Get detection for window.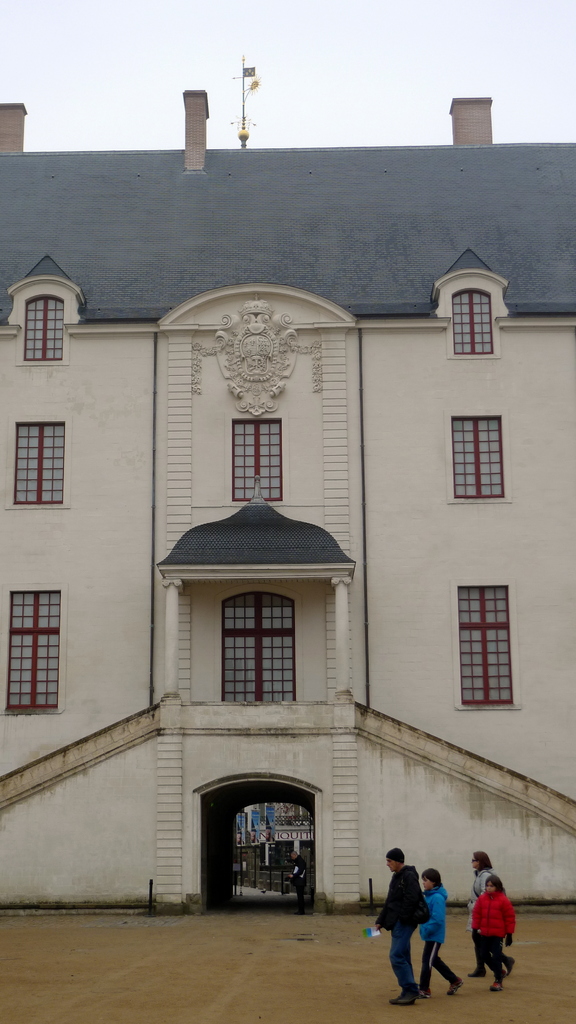
Detection: bbox=(231, 417, 282, 497).
